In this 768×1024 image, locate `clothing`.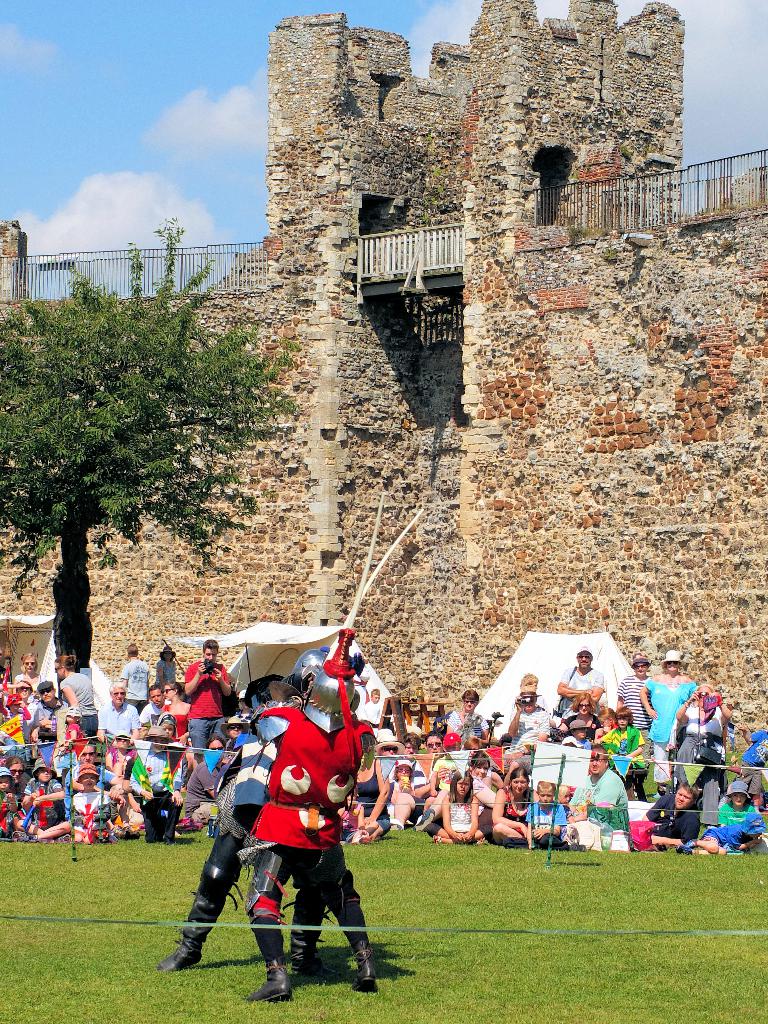
Bounding box: {"x1": 646, "y1": 673, "x2": 695, "y2": 778}.
